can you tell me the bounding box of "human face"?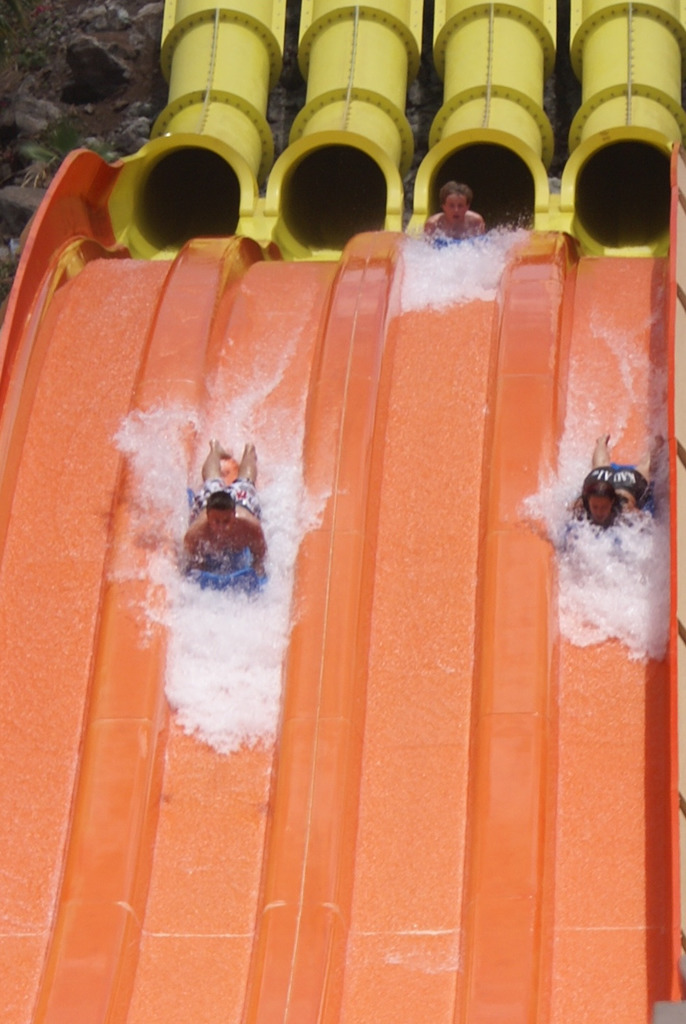
pyautogui.locateOnScreen(442, 191, 467, 221).
